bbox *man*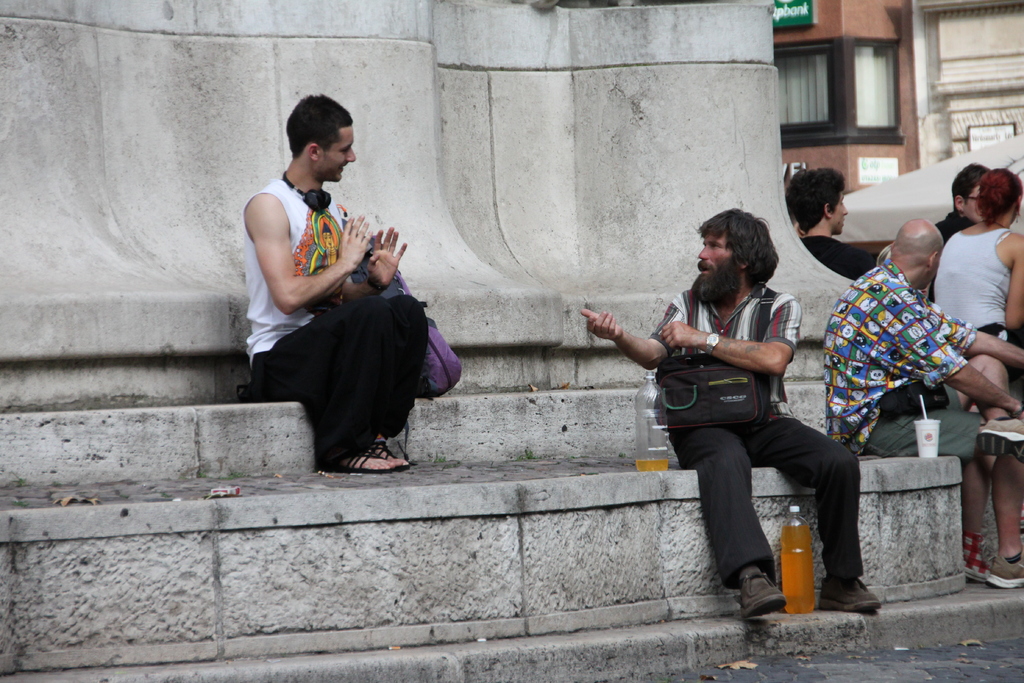
(left=821, top=217, right=1023, bottom=586)
